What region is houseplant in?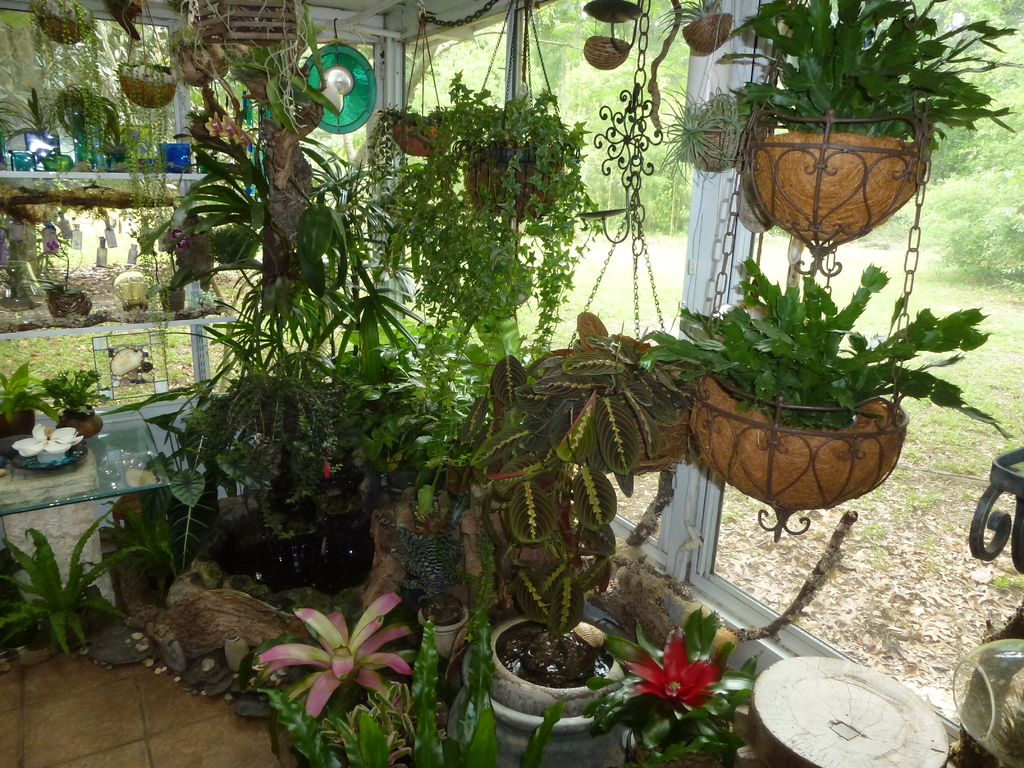
(left=664, top=86, right=762, bottom=170).
